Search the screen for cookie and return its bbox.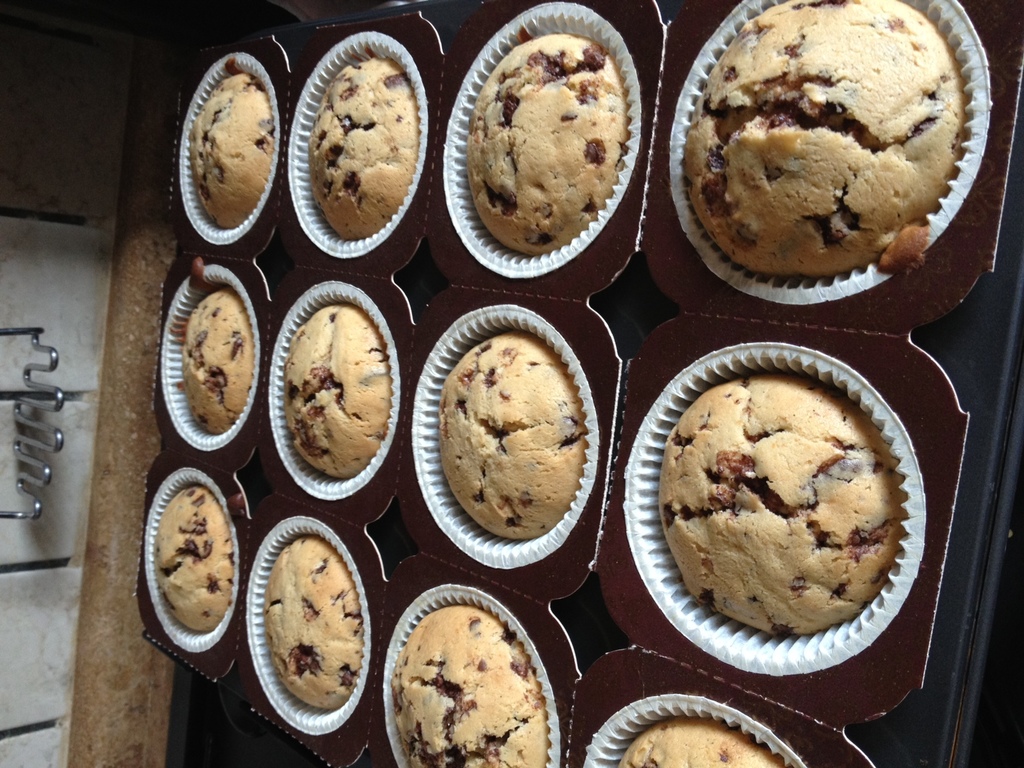
Found: [left=257, top=539, right=360, bottom=709].
